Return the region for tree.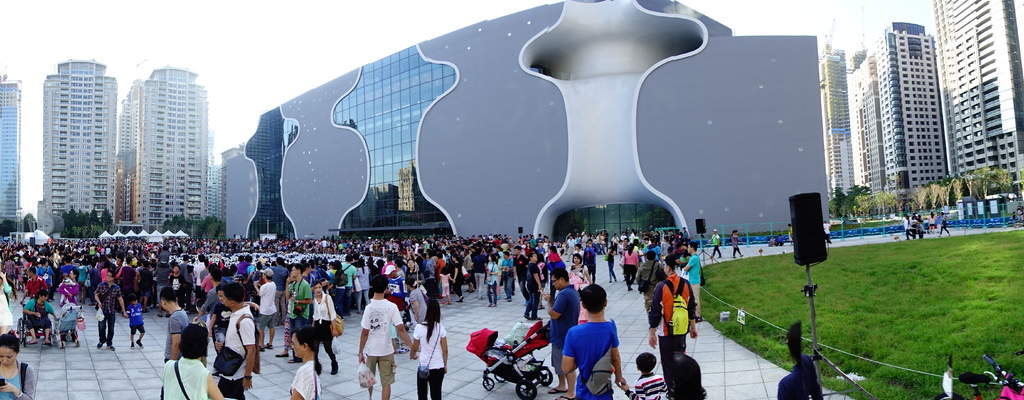
99 201 113 228.
